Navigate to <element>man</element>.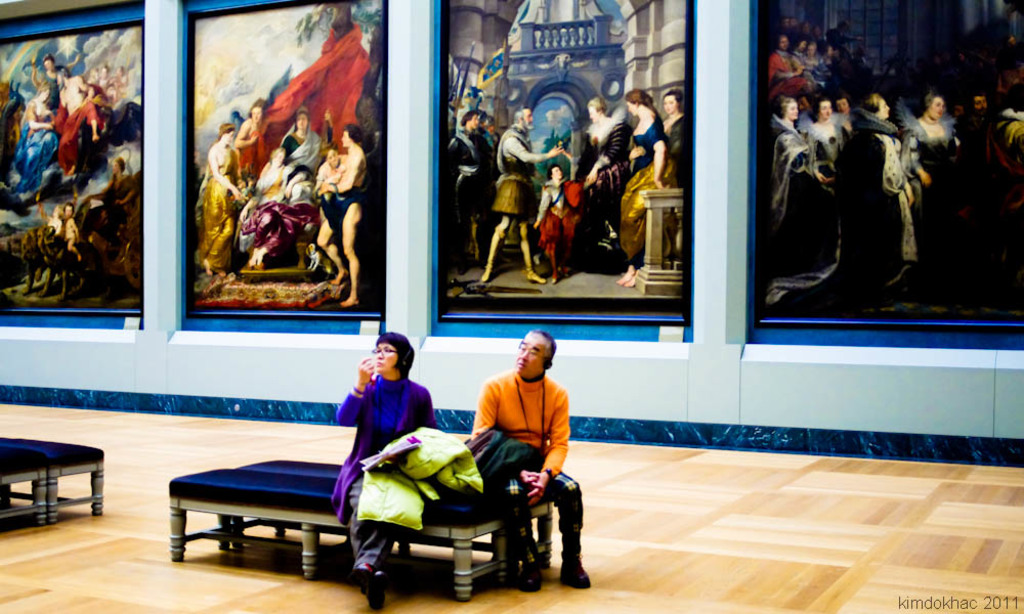
Navigation target: 312:122:367:308.
